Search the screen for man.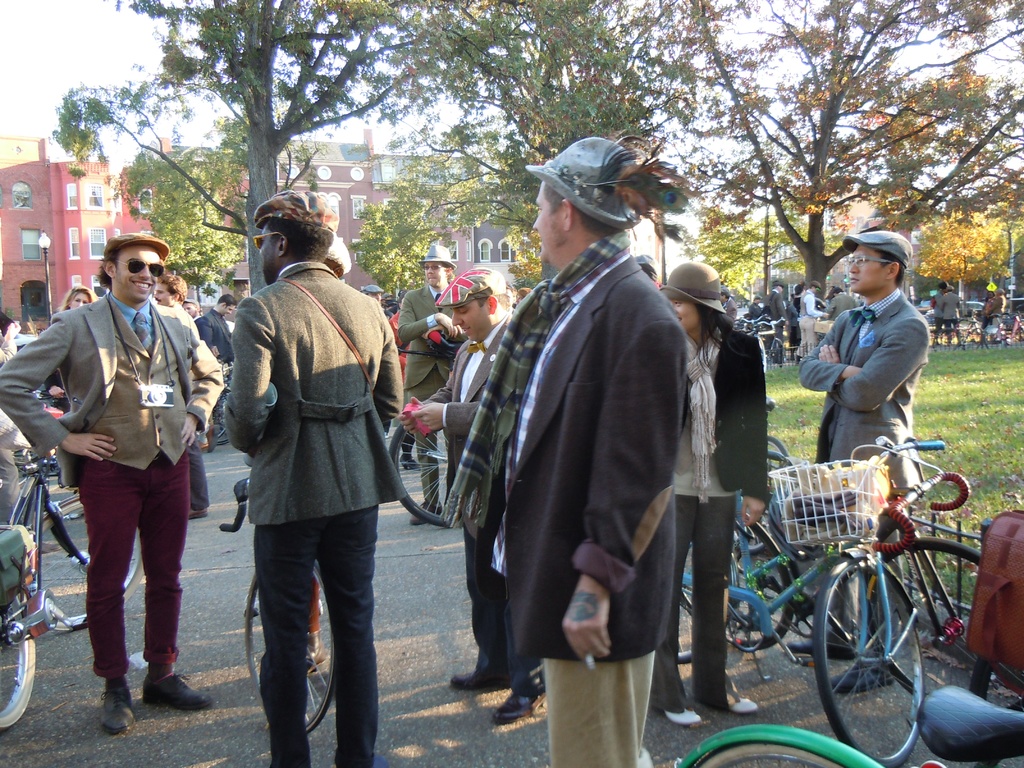
Found at bbox=[444, 135, 685, 767].
